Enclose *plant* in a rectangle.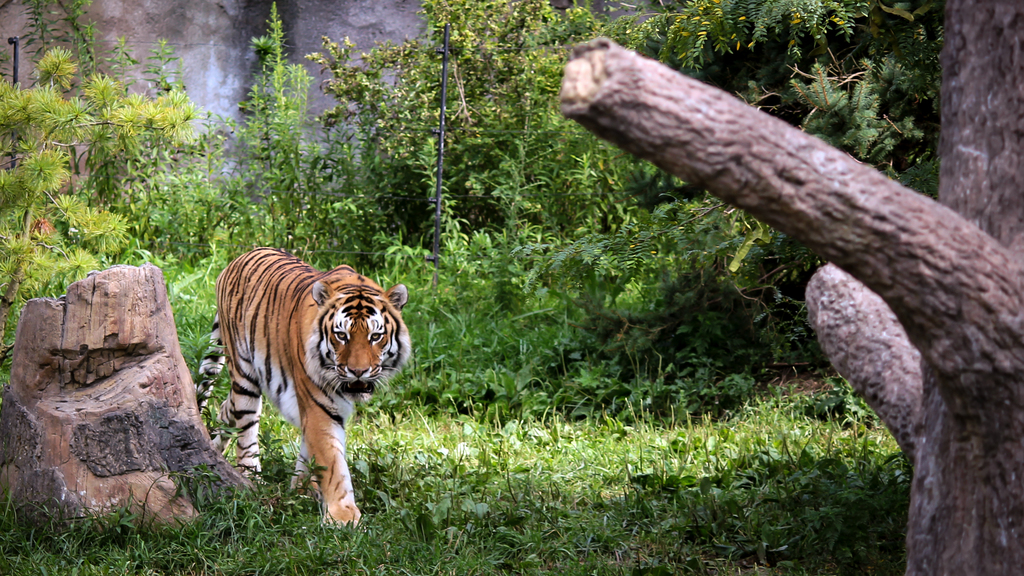
bbox=[305, 0, 612, 251].
